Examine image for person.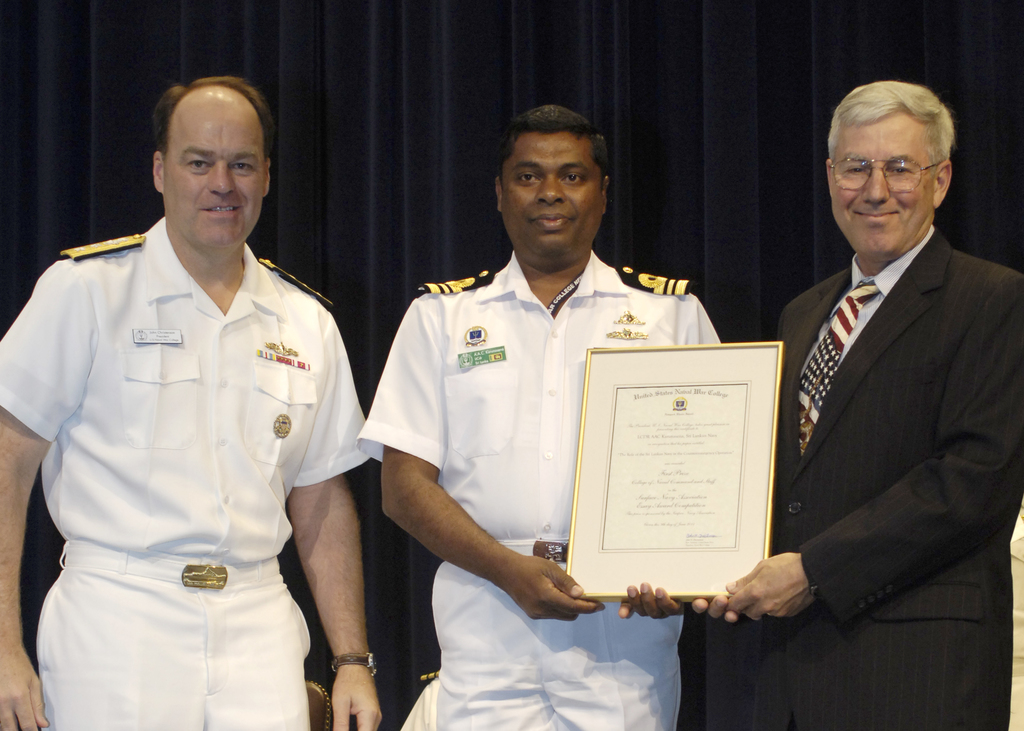
Examination result: crop(689, 84, 1023, 730).
